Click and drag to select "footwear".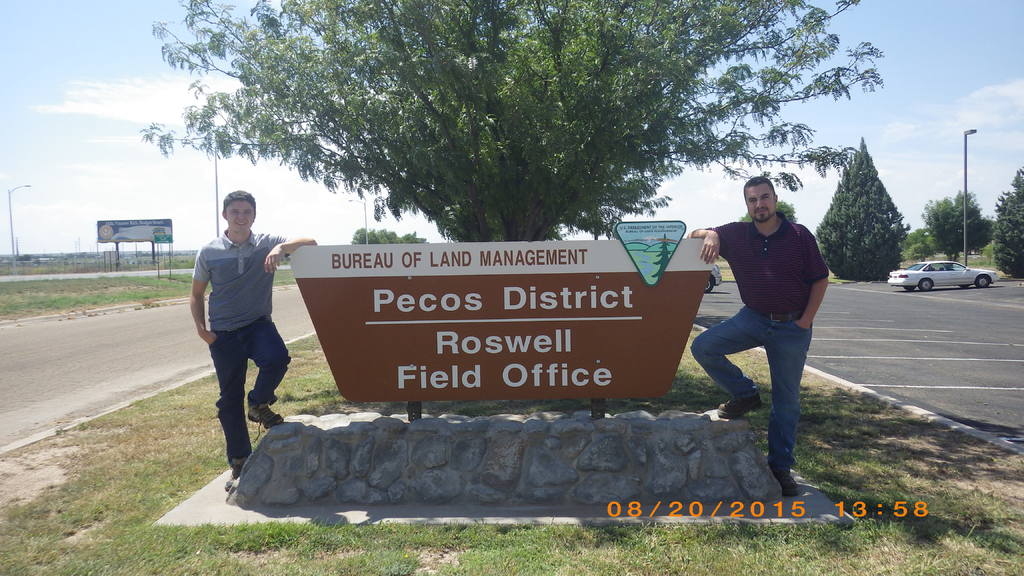
Selection: (left=721, top=394, right=763, bottom=422).
